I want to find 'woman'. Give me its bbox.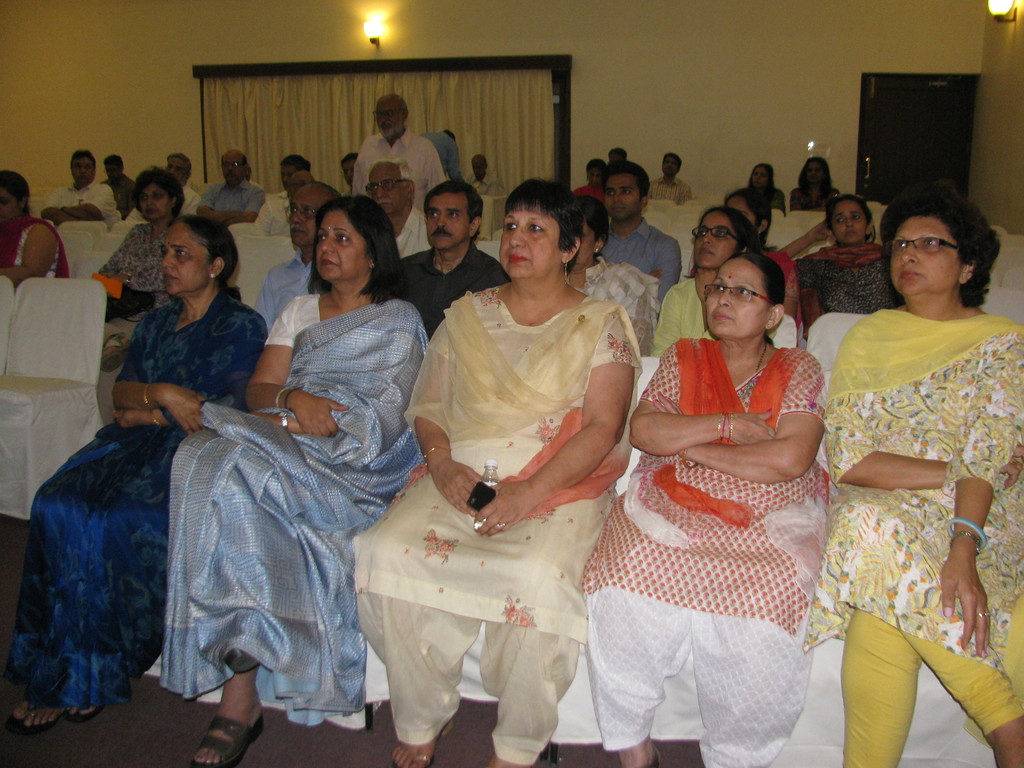
left=803, top=195, right=910, bottom=312.
